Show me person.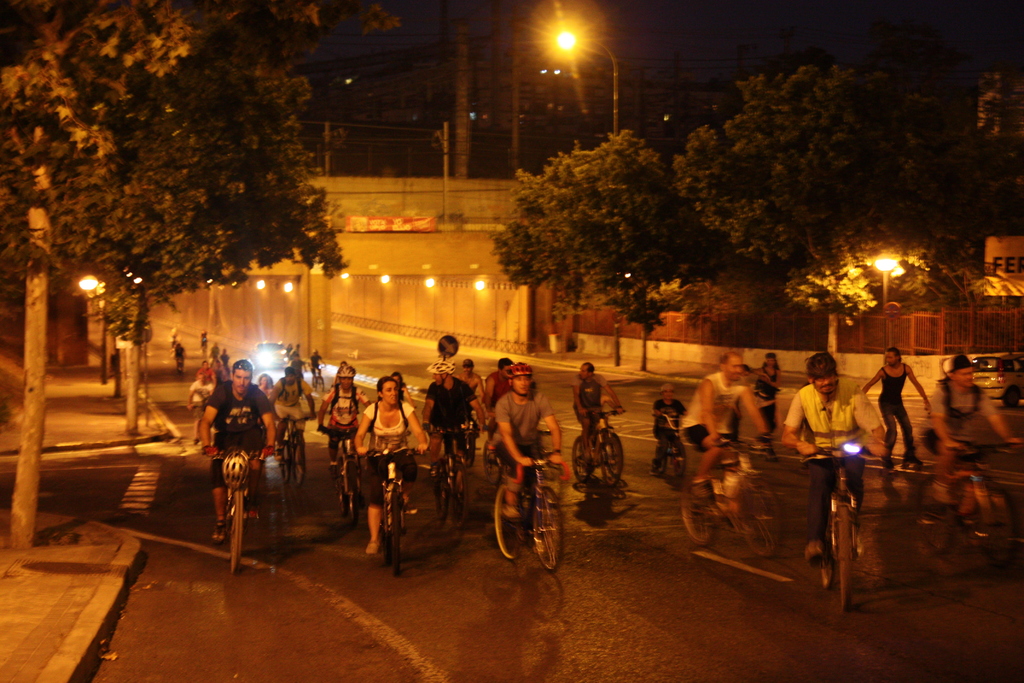
person is here: [x1=572, y1=364, x2=617, y2=466].
